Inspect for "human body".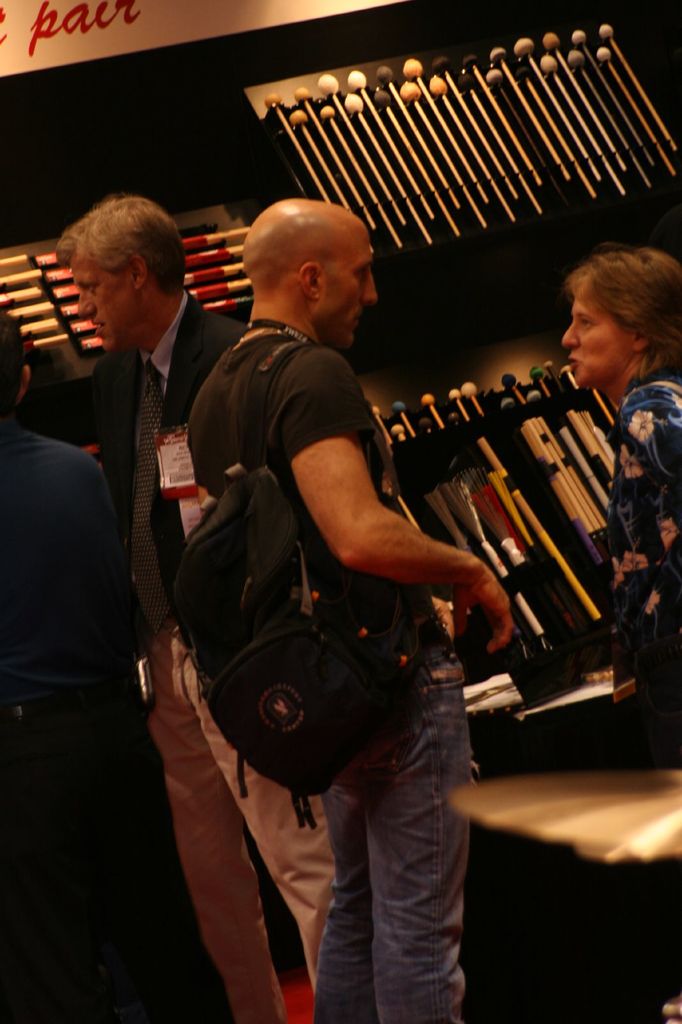
Inspection: Rect(596, 368, 681, 767).
